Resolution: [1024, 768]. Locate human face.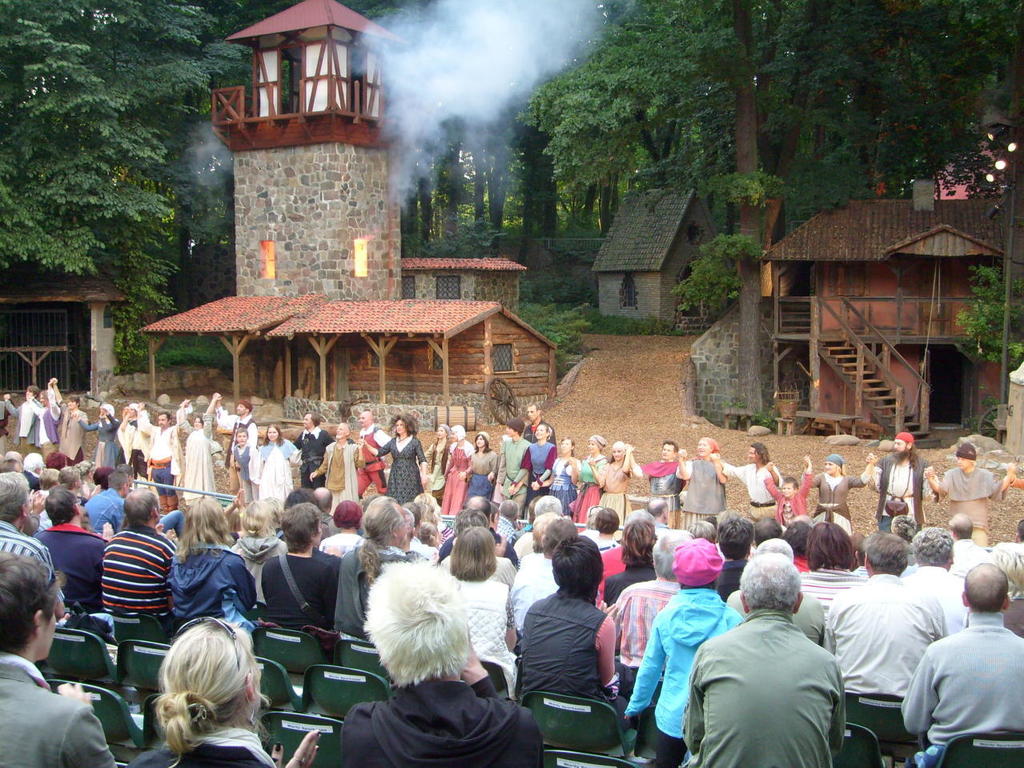
box(534, 420, 546, 437).
